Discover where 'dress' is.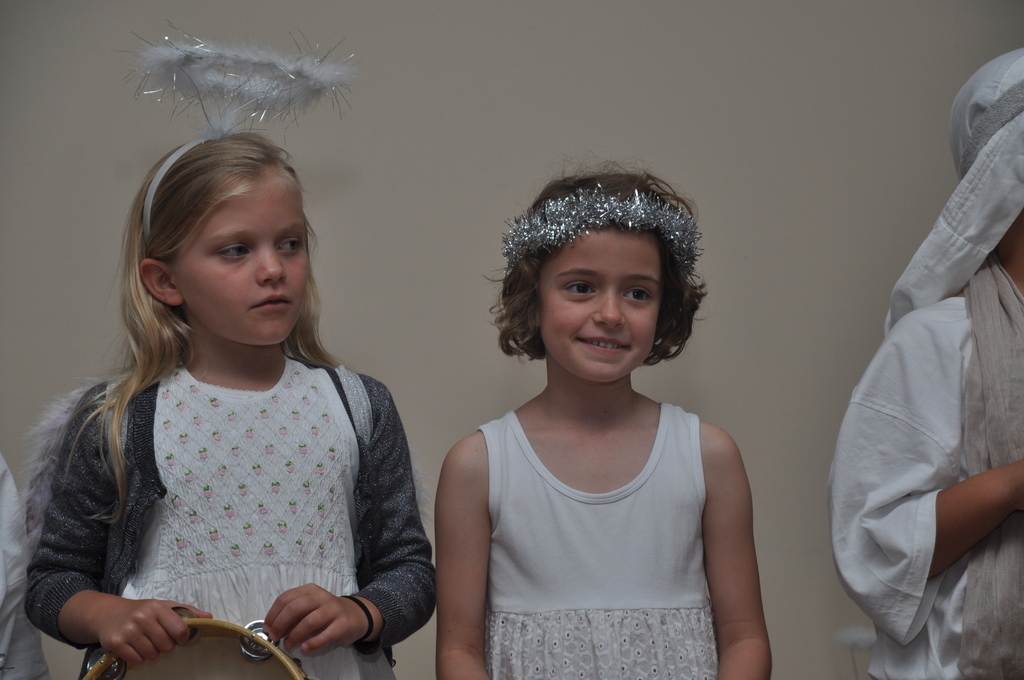
Discovered at [x1=34, y1=297, x2=417, y2=656].
